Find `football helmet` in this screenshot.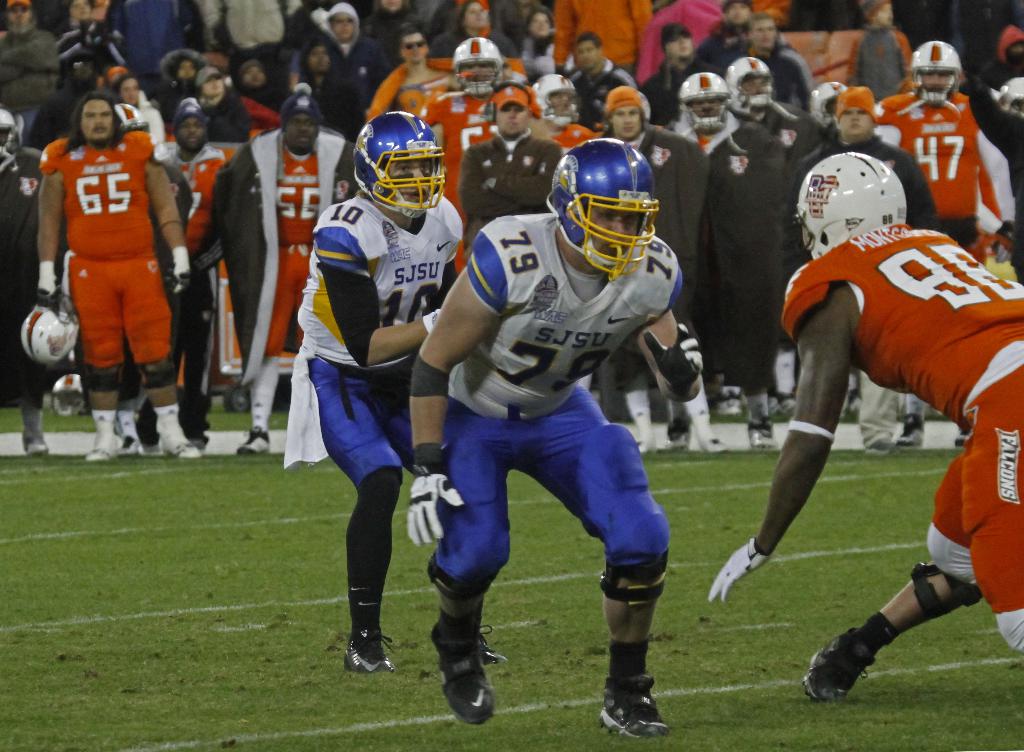
The bounding box for `football helmet` is <region>536, 72, 583, 125</region>.
